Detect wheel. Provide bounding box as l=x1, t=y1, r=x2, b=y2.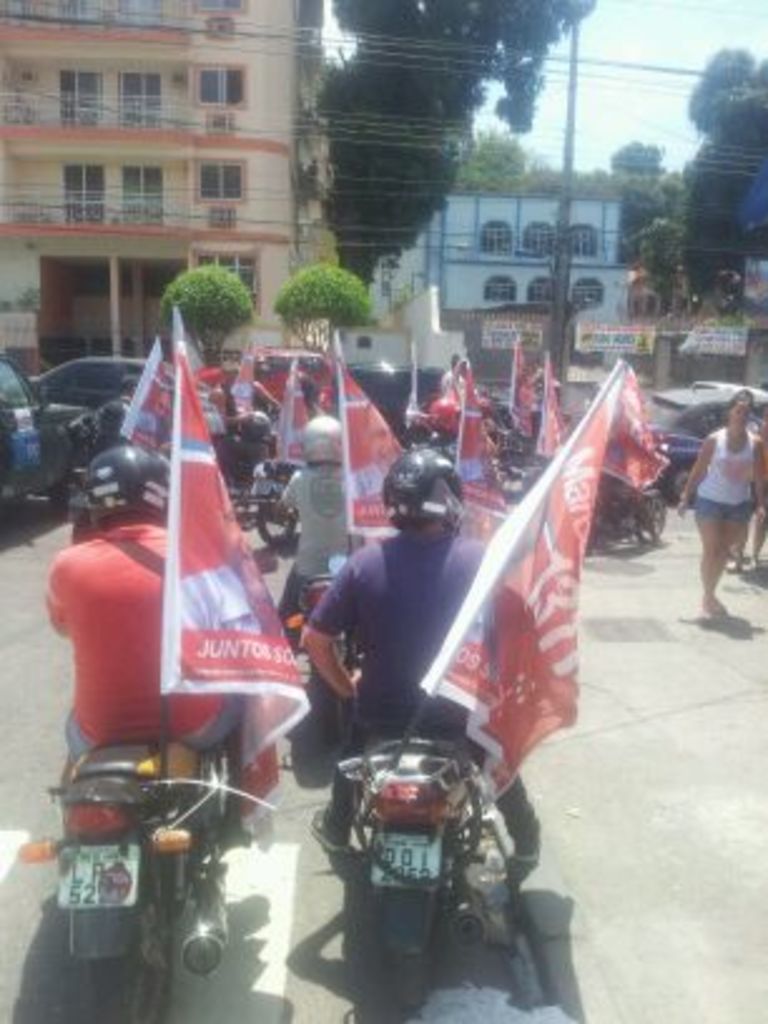
l=251, t=499, r=296, b=542.
